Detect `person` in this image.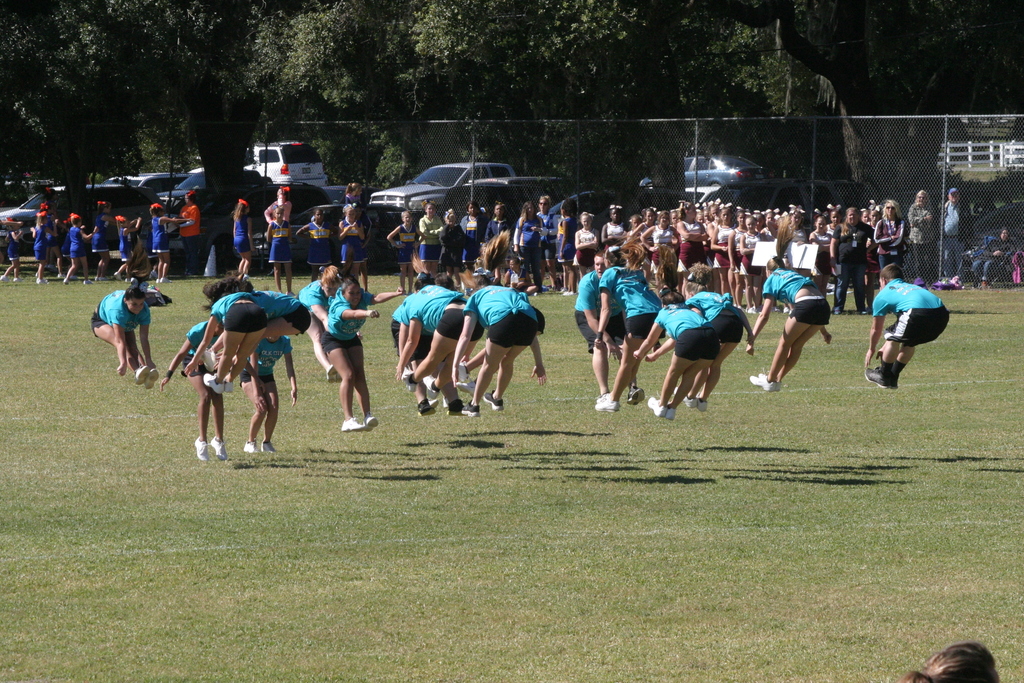
Detection: rect(628, 281, 732, 420).
